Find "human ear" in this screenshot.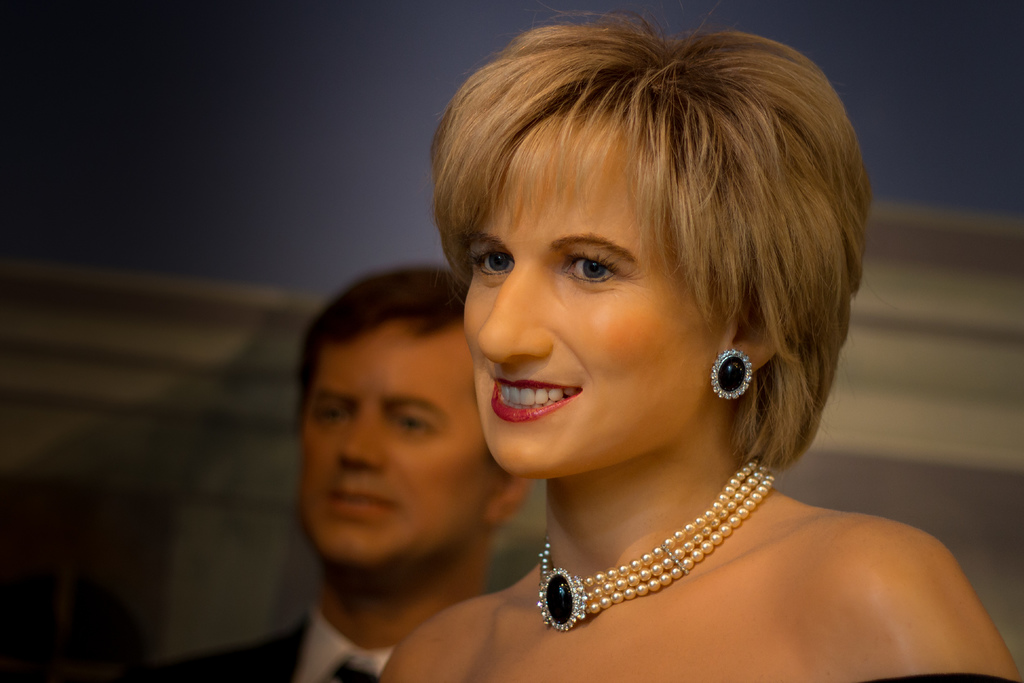
The bounding box for "human ear" is region(483, 472, 525, 529).
